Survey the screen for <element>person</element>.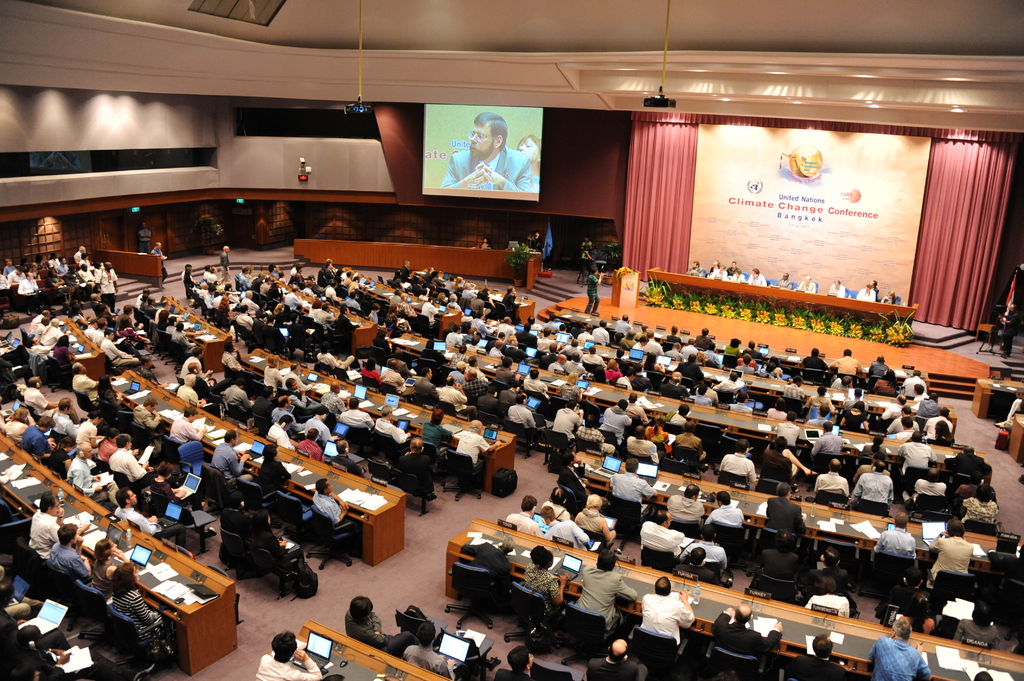
Survey found: (x1=7, y1=659, x2=37, y2=680).
